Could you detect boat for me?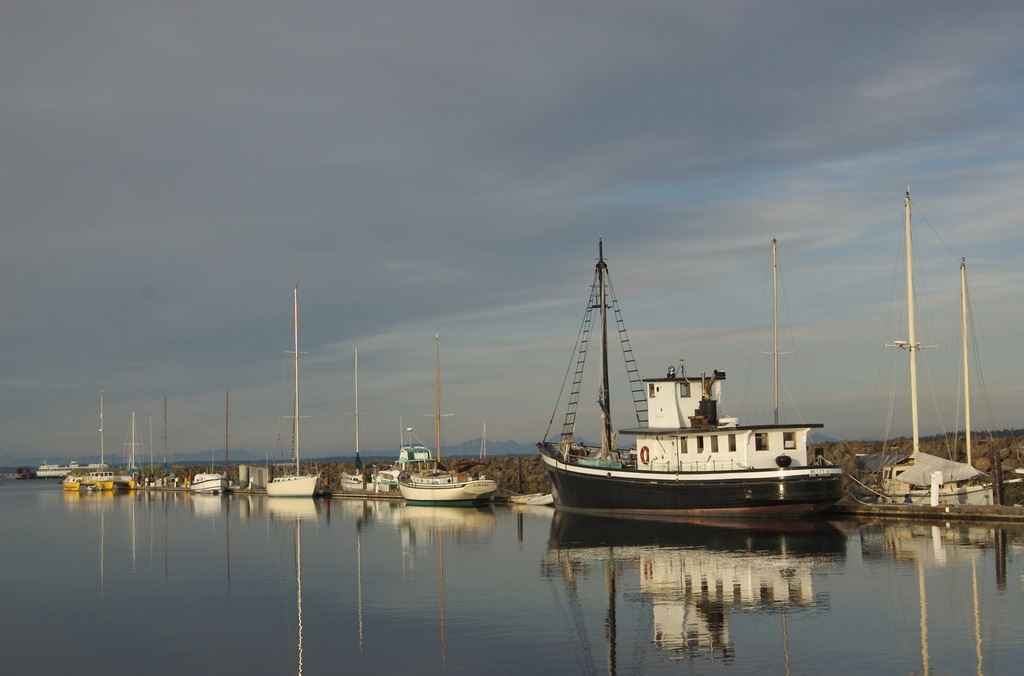
Detection result: <bbox>956, 249, 1023, 511</bbox>.
